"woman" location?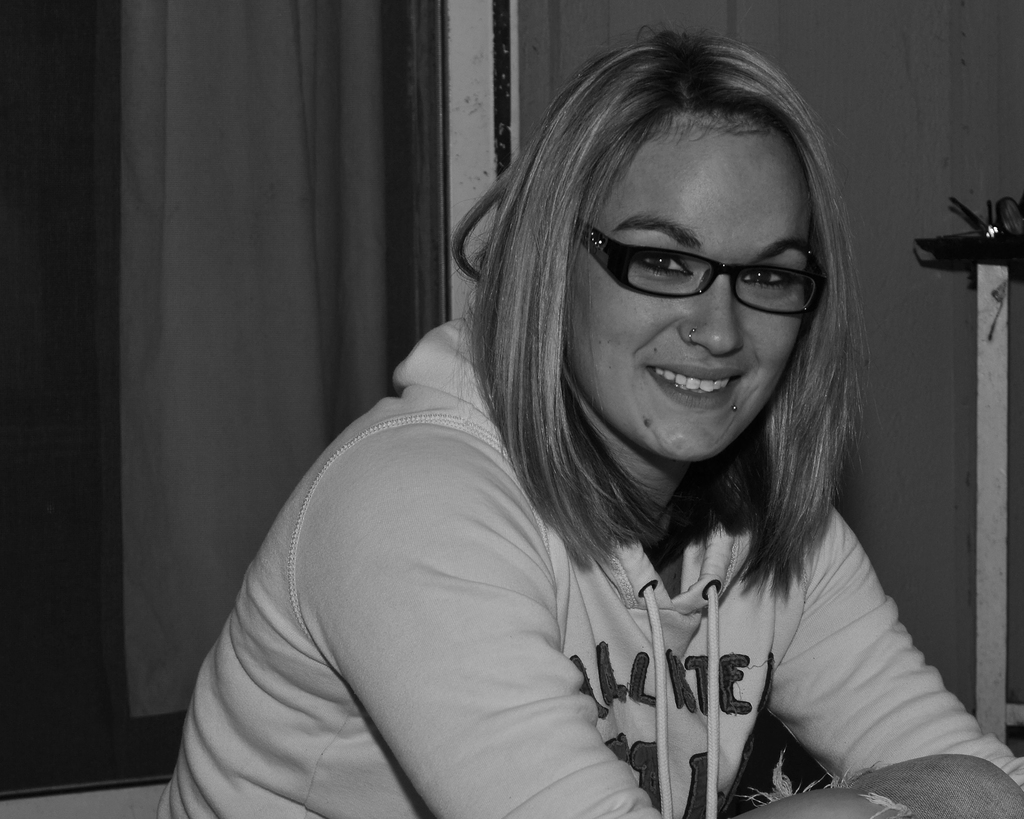
202:44:979:802
